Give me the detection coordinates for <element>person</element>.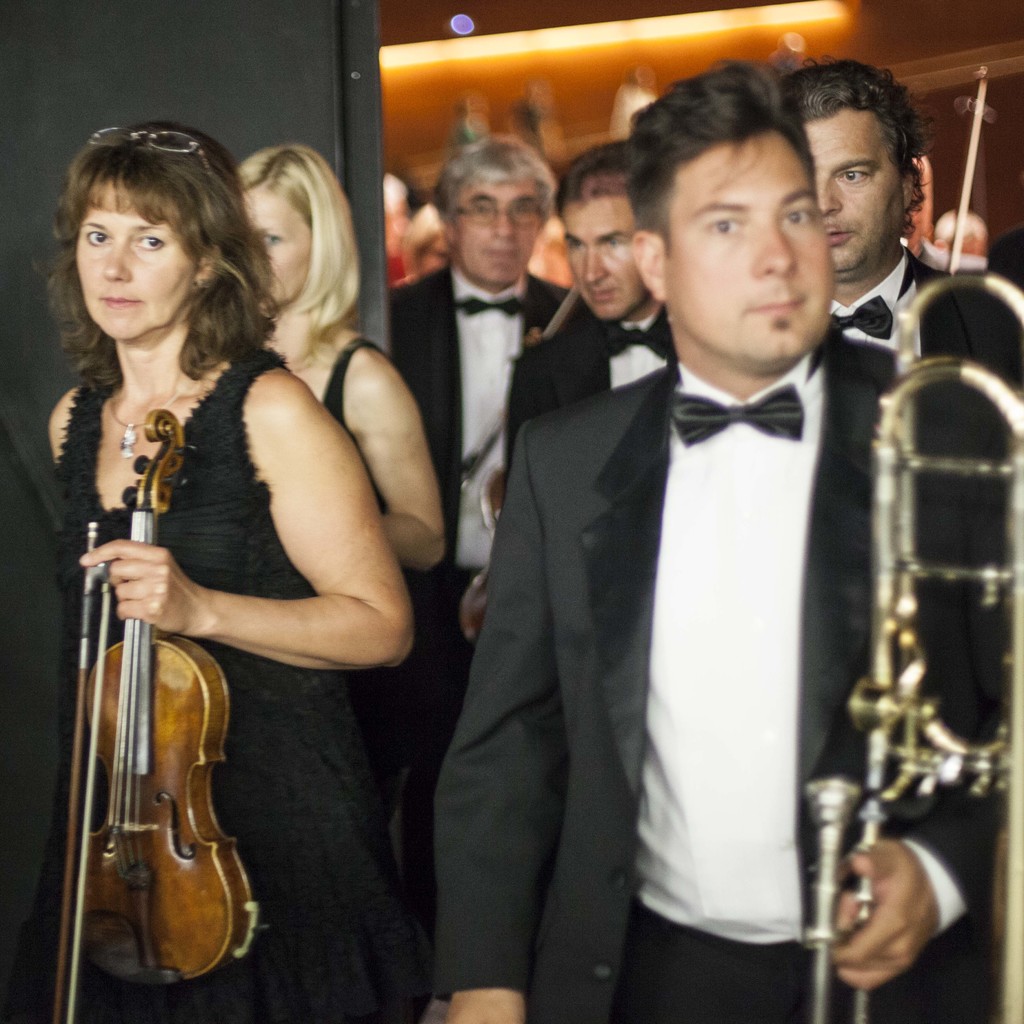
x1=431, y1=49, x2=1013, y2=1022.
